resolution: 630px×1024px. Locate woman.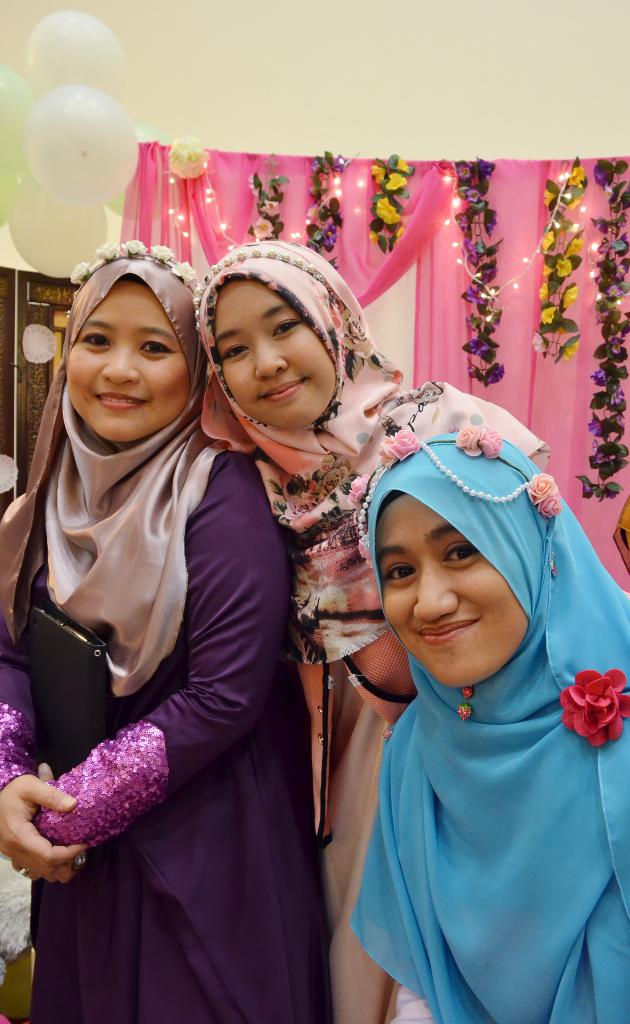
{"x1": 46, "y1": 186, "x2": 360, "y2": 1007}.
